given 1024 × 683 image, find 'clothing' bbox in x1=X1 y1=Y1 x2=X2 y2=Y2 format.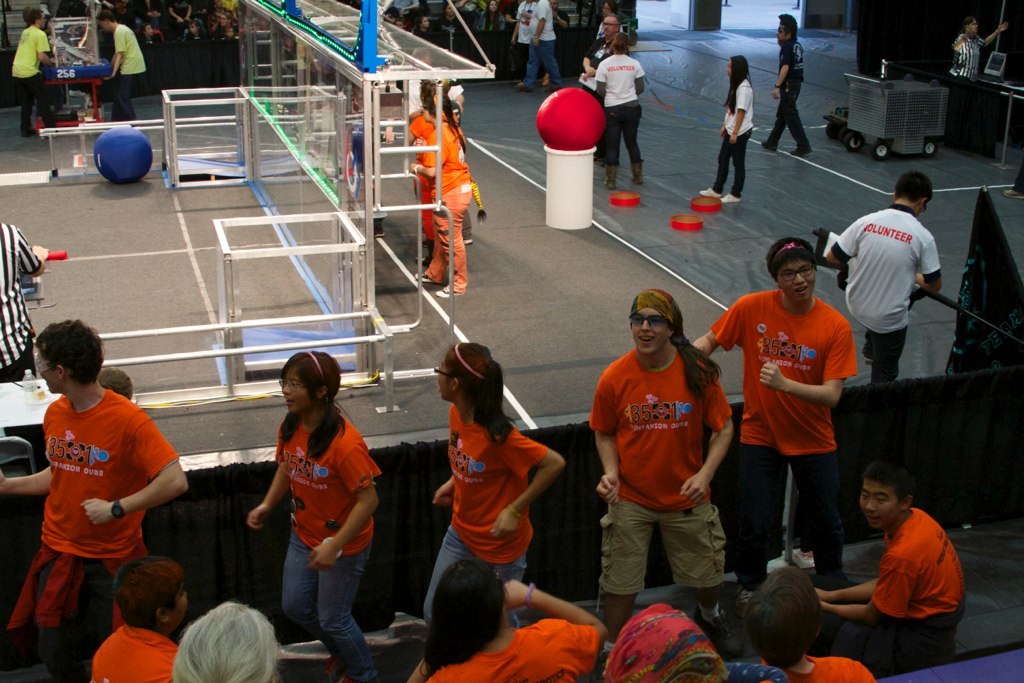
x1=410 y1=113 x2=474 y2=292.
